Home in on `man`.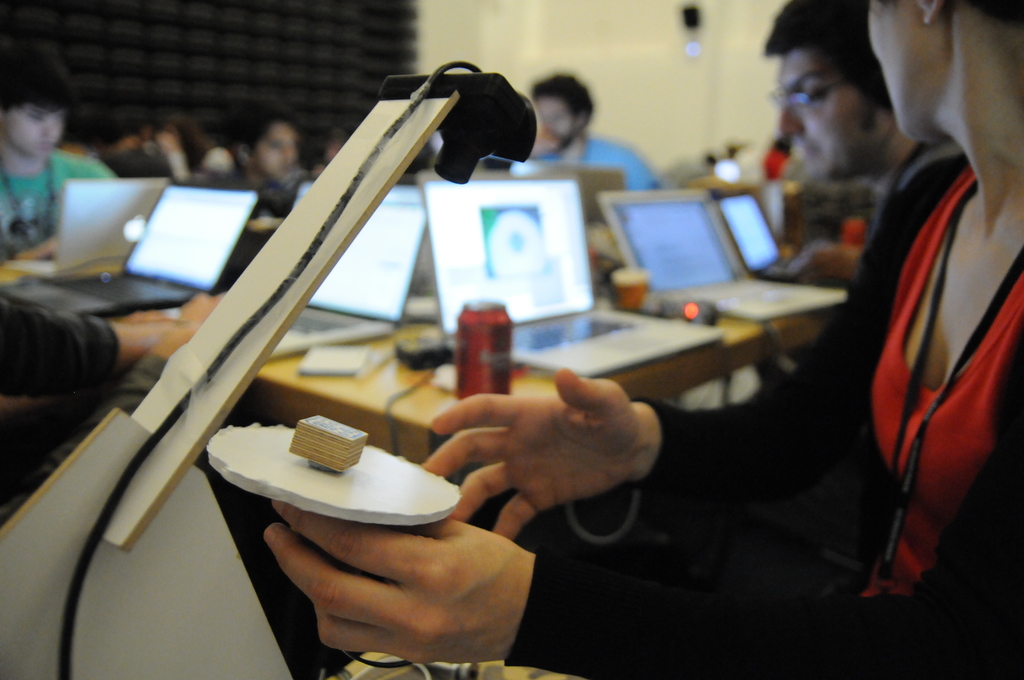
Homed in at bbox(519, 67, 659, 191).
